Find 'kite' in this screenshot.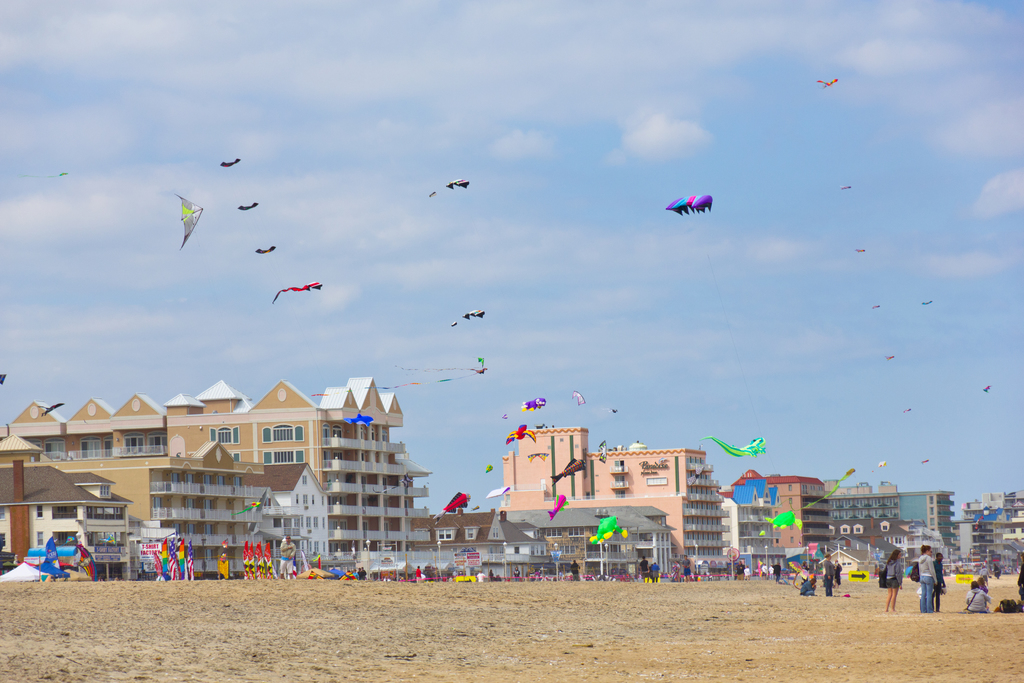
The bounding box for 'kite' is pyautogui.locateOnScreen(588, 515, 630, 547).
